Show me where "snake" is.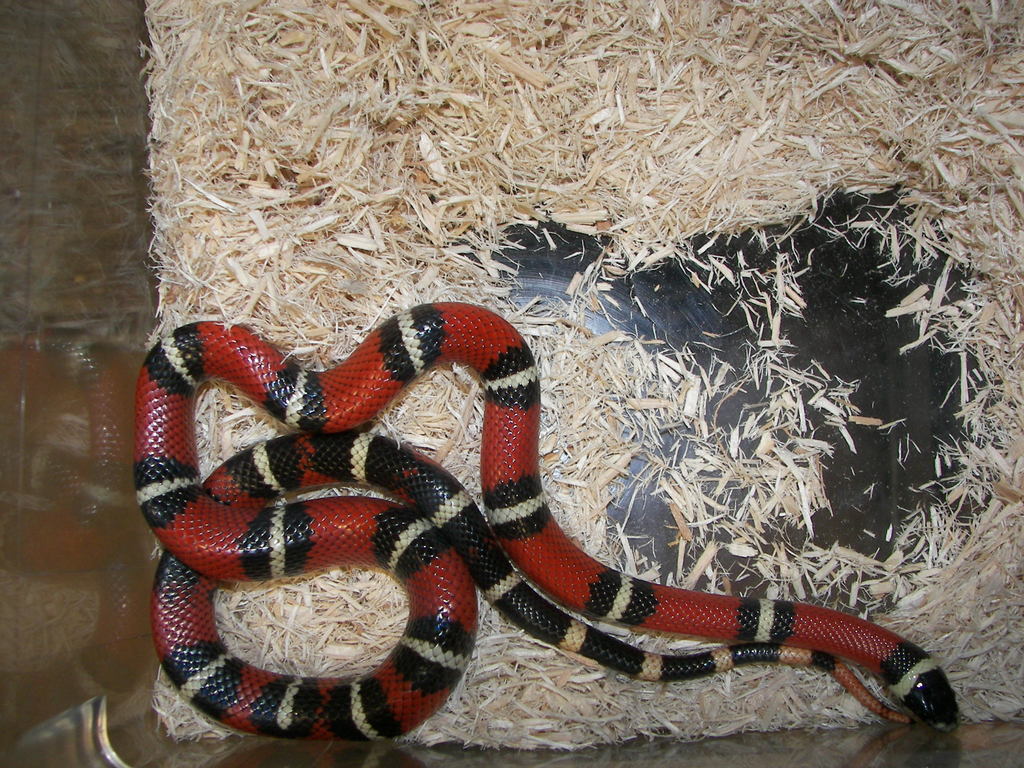
"snake" is at <region>138, 300, 966, 730</region>.
